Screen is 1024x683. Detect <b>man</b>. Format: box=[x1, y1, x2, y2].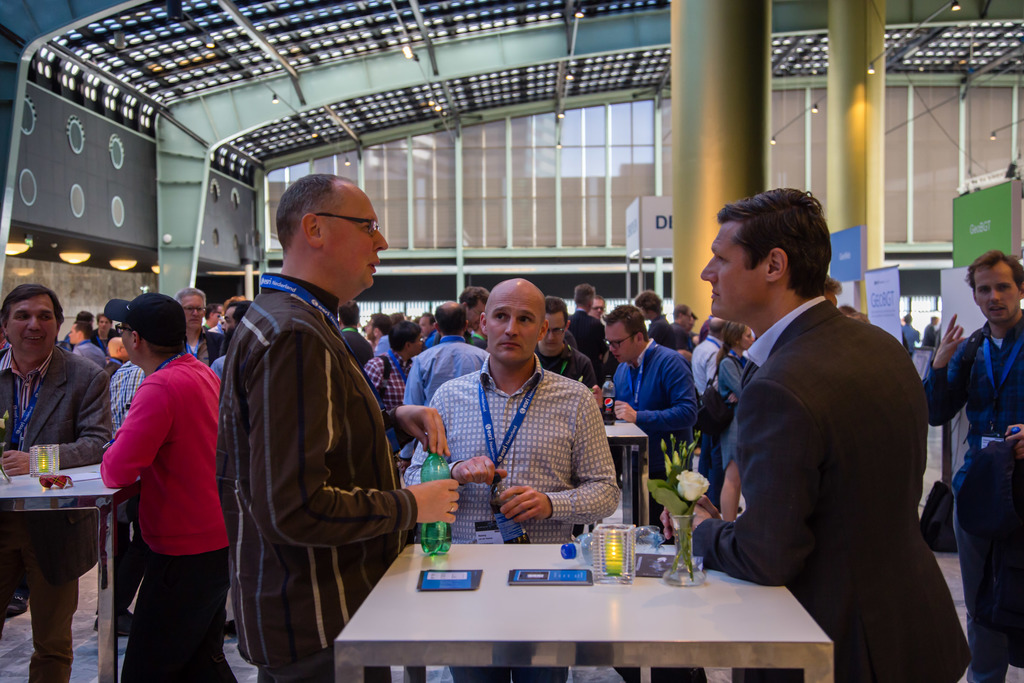
box=[0, 279, 116, 682].
